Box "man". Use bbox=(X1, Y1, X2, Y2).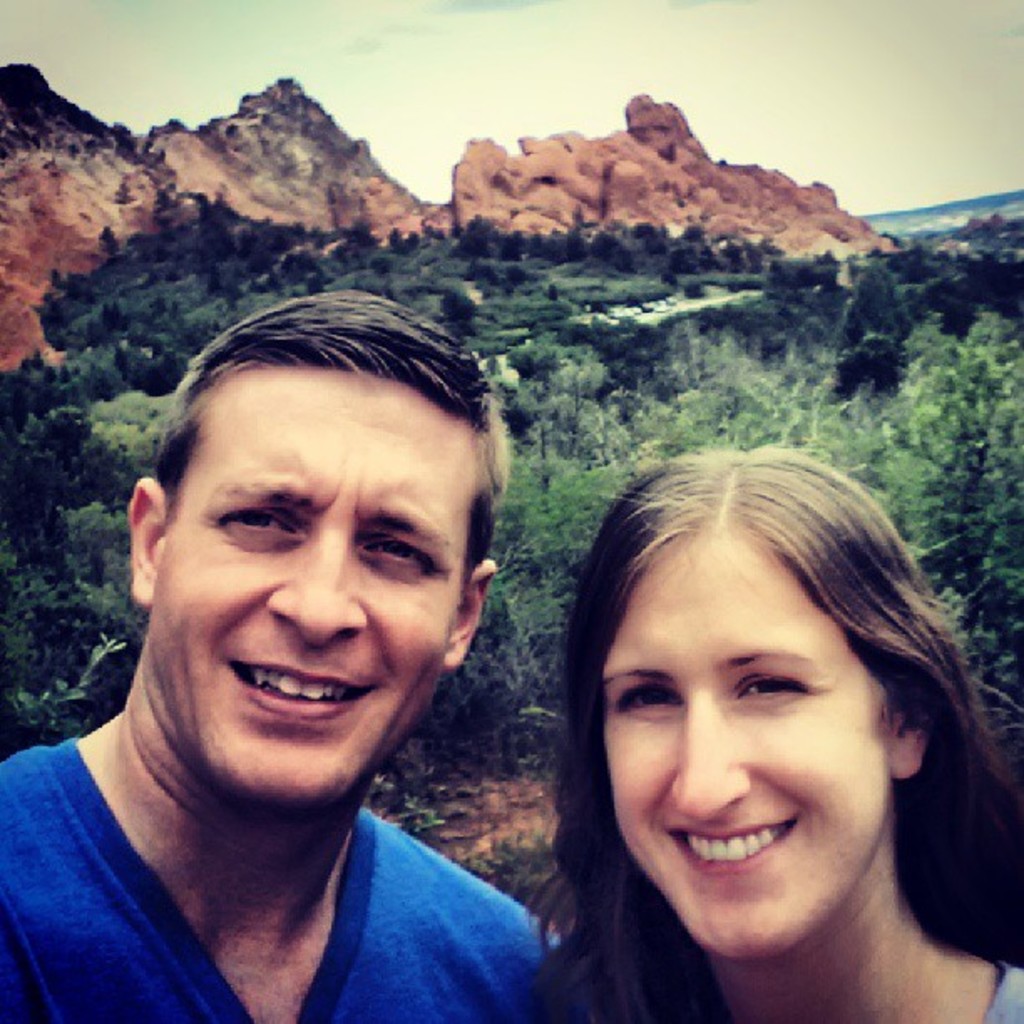
bbox=(0, 325, 606, 1023).
